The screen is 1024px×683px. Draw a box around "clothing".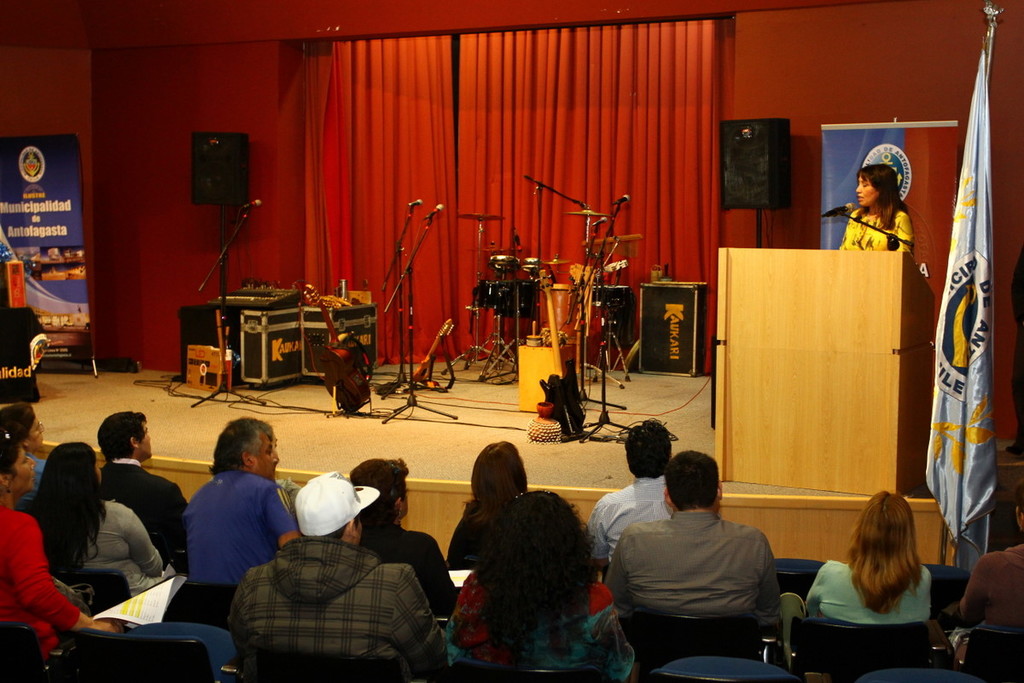
<region>945, 542, 1023, 664</region>.
